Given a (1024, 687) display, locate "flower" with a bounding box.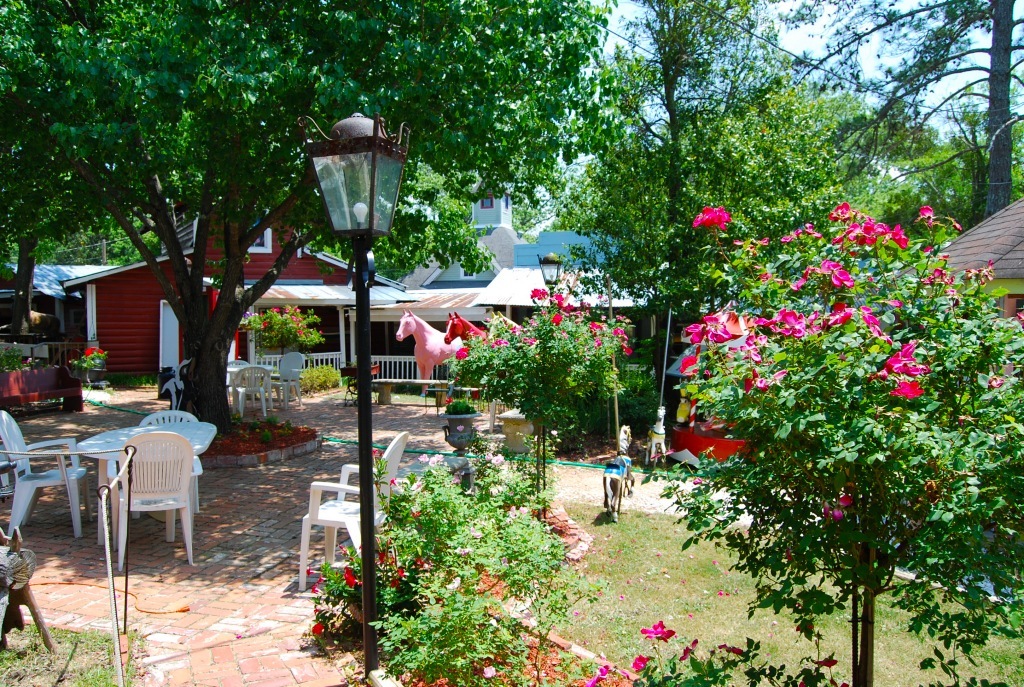
Located: l=696, t=205, r=735, b=233.
